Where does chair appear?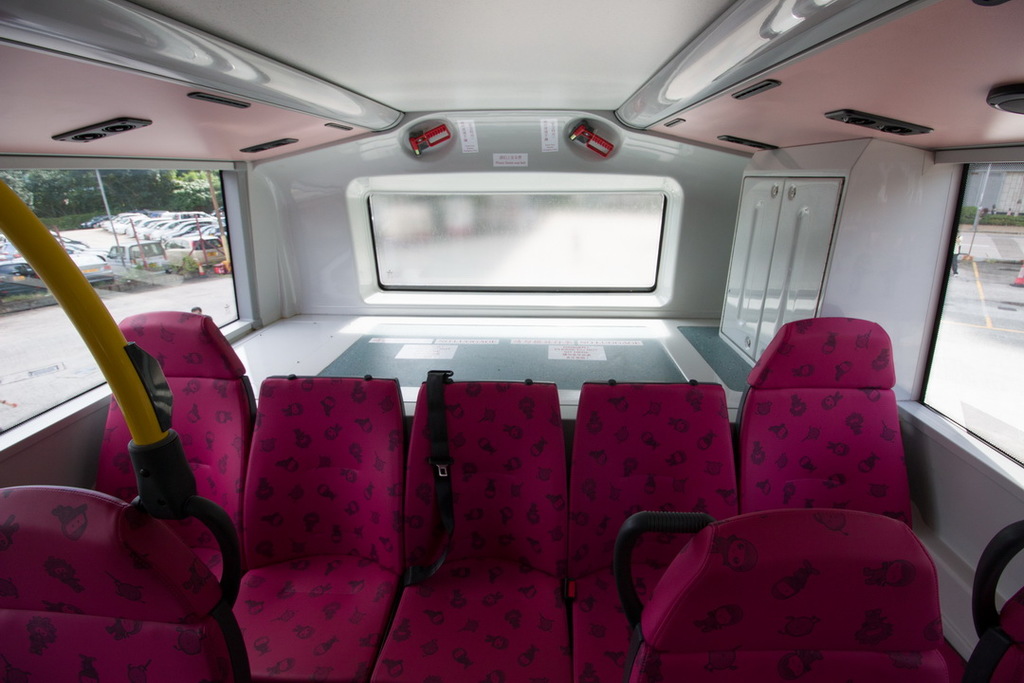
Appears at select_region(252, 383, 392, 682).
